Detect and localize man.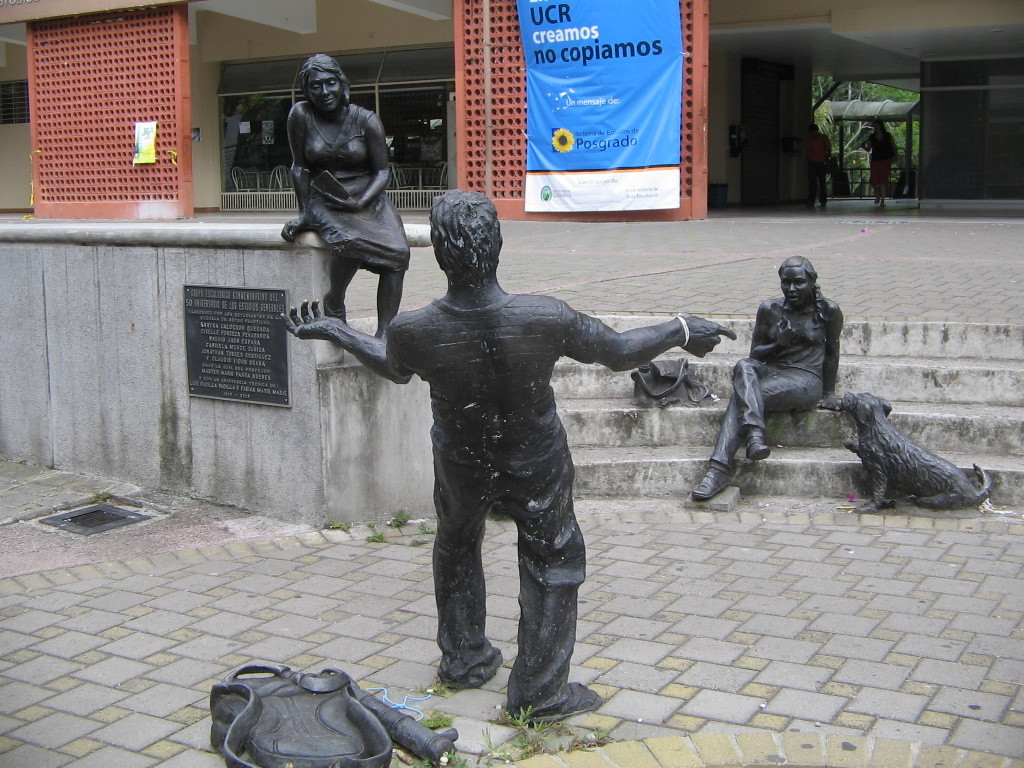
Localized at Rect(280, 191, 737, 721).
